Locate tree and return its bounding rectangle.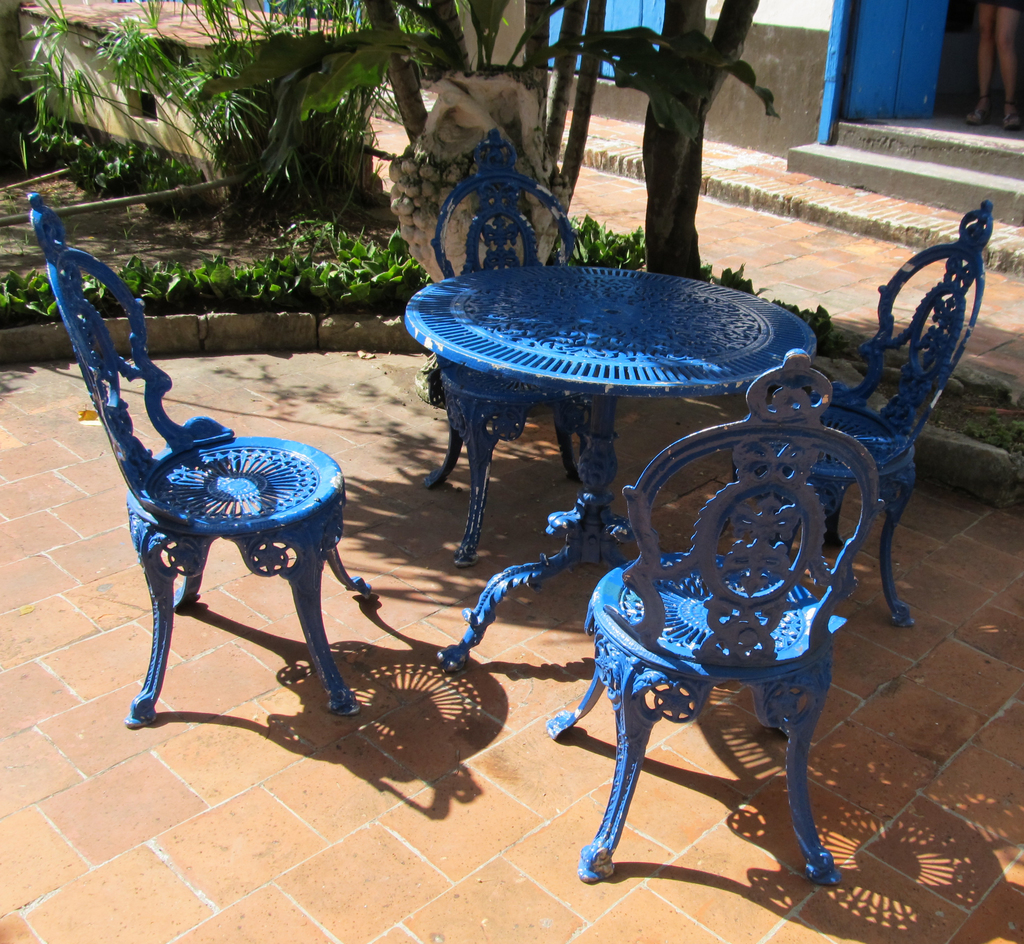
rect(136, 0, 605, 284).
